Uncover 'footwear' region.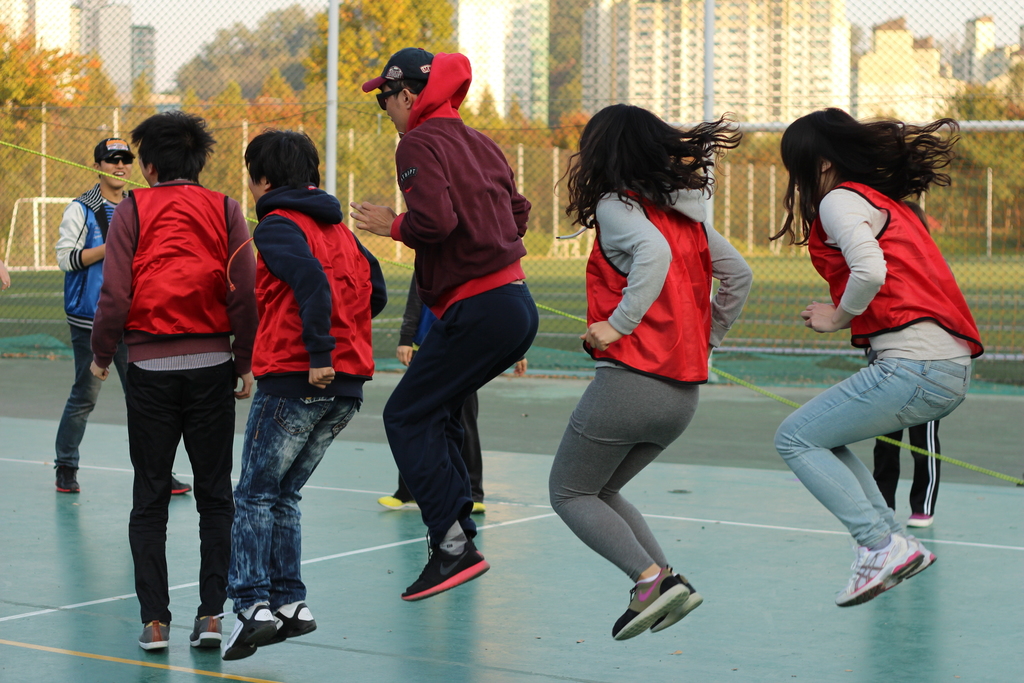
Uncovered: x1=135 y1=621 x2=177 y2=650.
